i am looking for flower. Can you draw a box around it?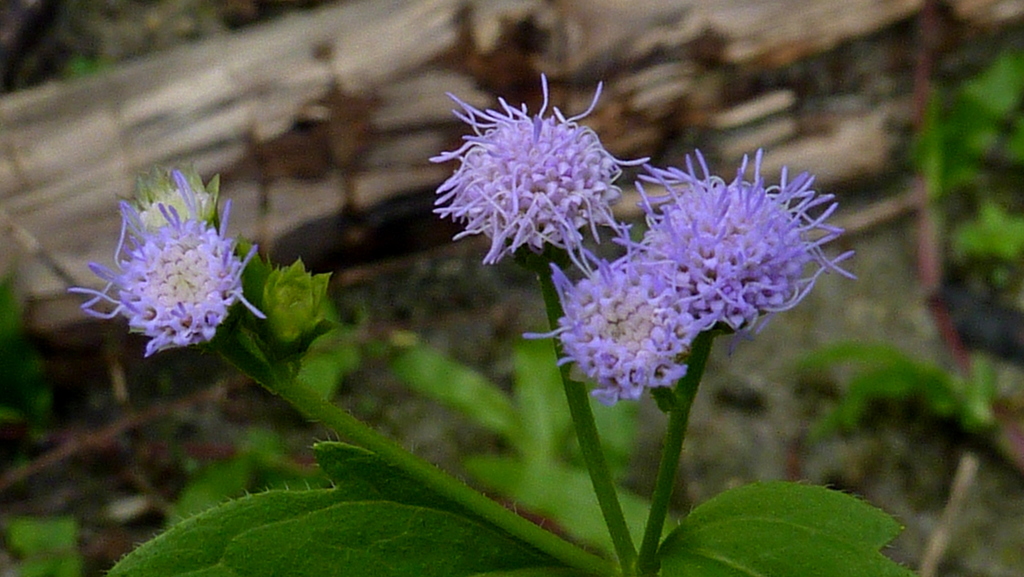
Sure, the bounding box is (left=77, top=173, right=257, bottom=362).
